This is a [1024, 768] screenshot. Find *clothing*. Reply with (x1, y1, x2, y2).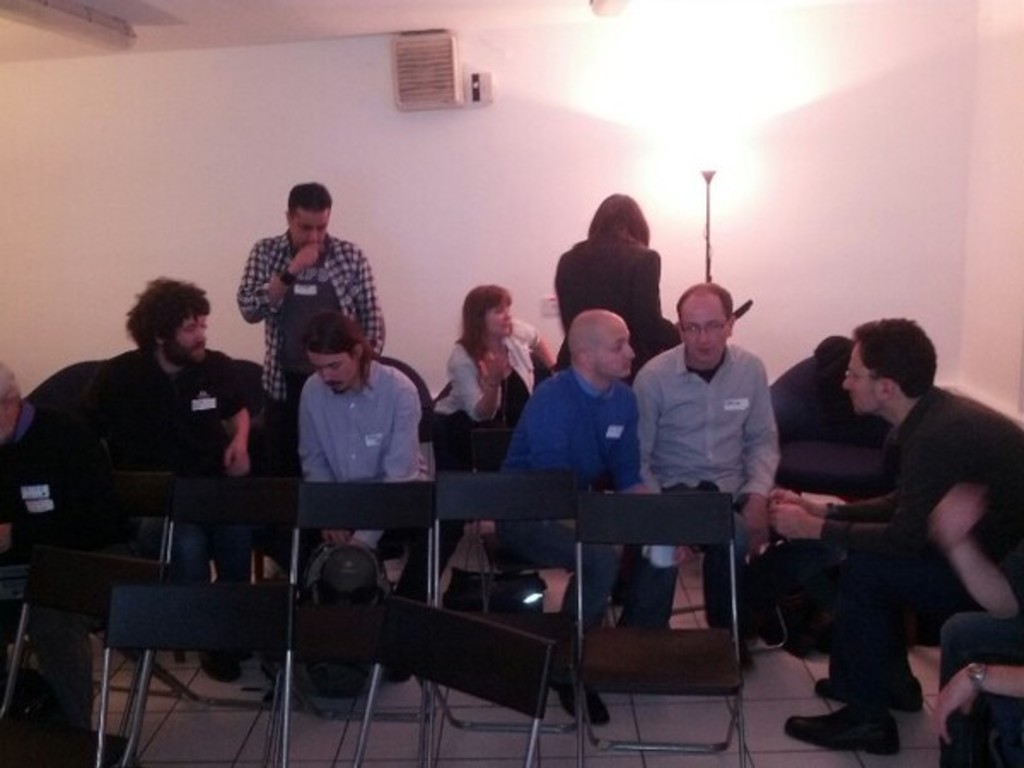
(234, 230, 387, 408).
